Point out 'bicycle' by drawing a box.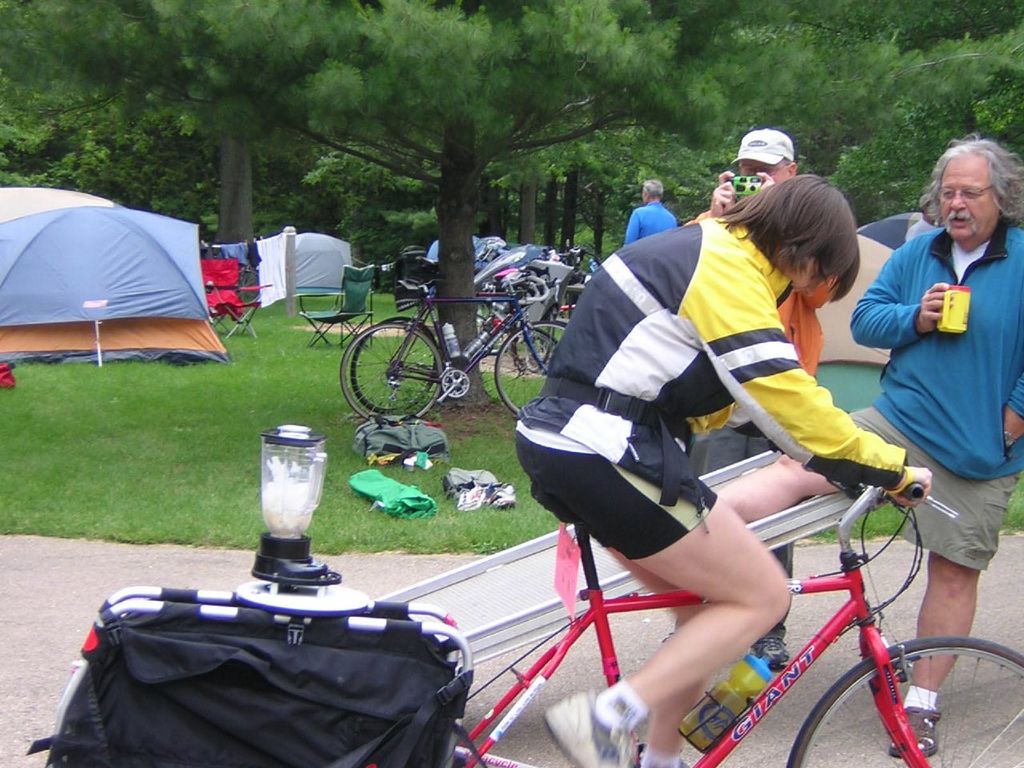
447 447 1023 767.
